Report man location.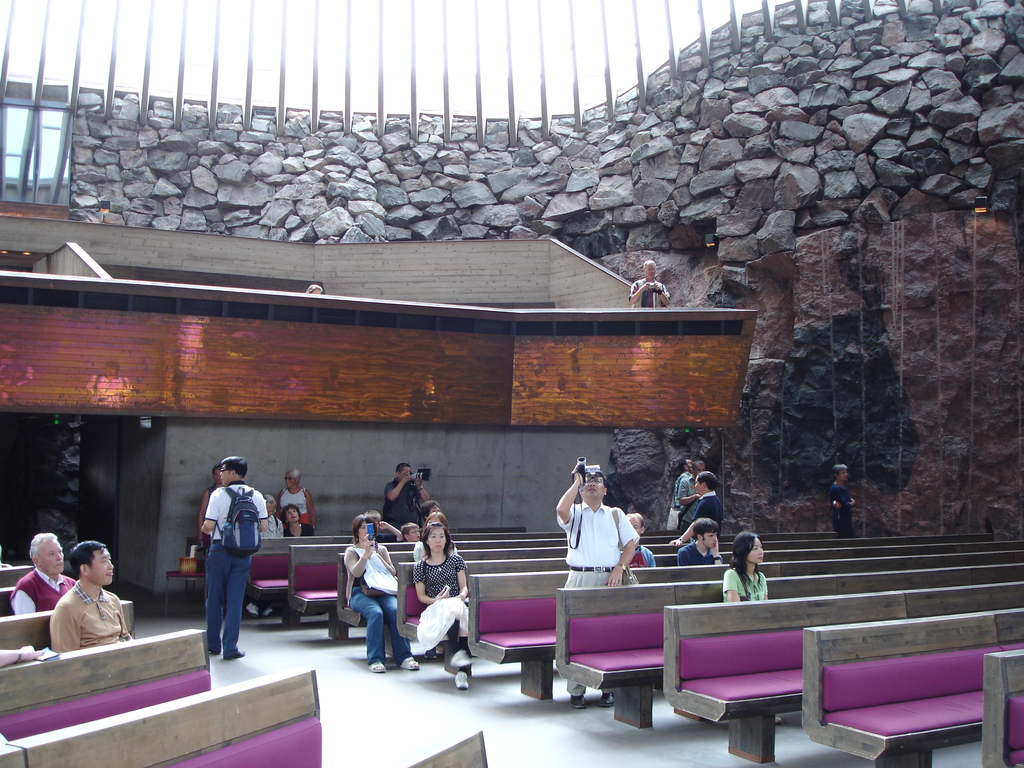
Report: <region>625, 513, 657, 571</region>.
